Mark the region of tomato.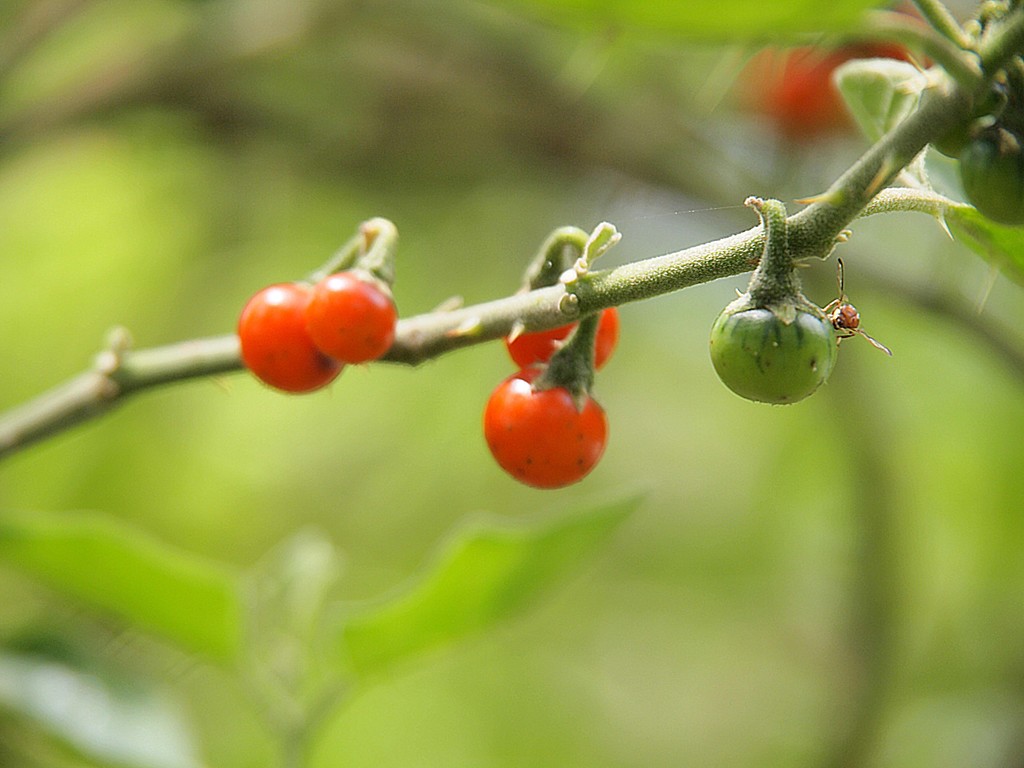
Region: 479,362,607,488.
